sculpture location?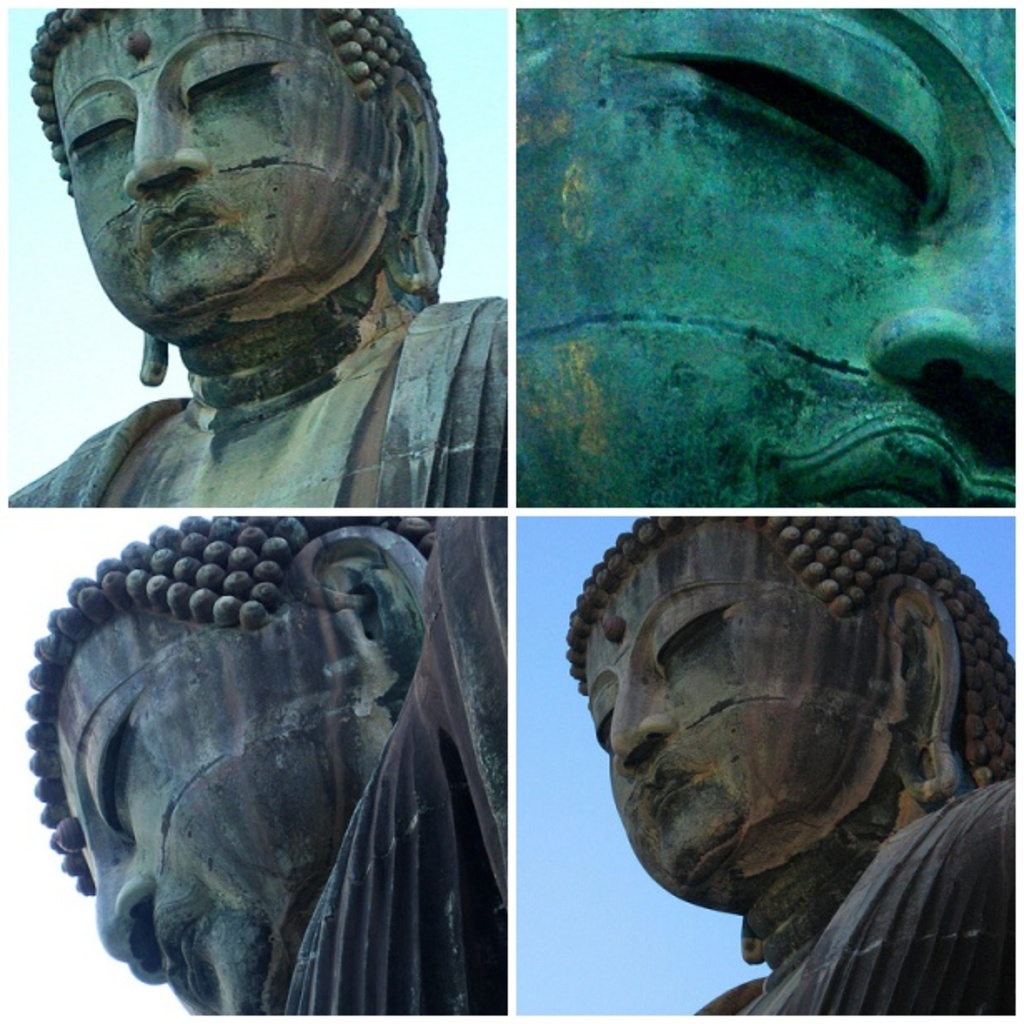
bbox(22, 518, 508, 1022)
